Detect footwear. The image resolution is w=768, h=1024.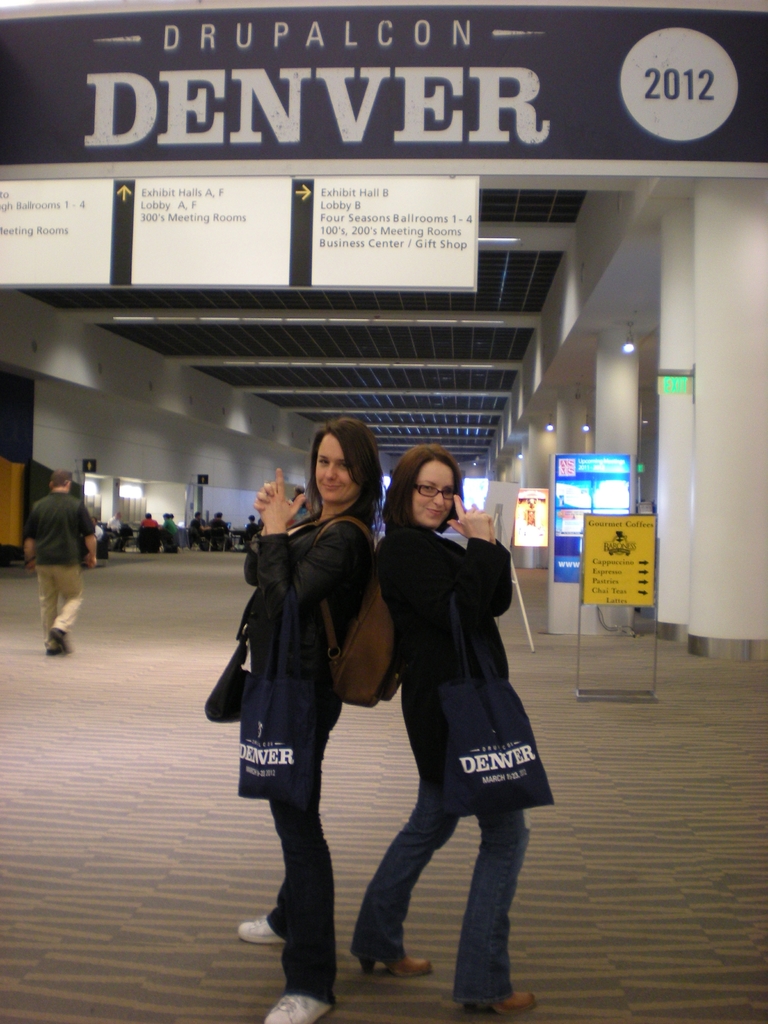
l=38, t=638, r=61, b=653.
